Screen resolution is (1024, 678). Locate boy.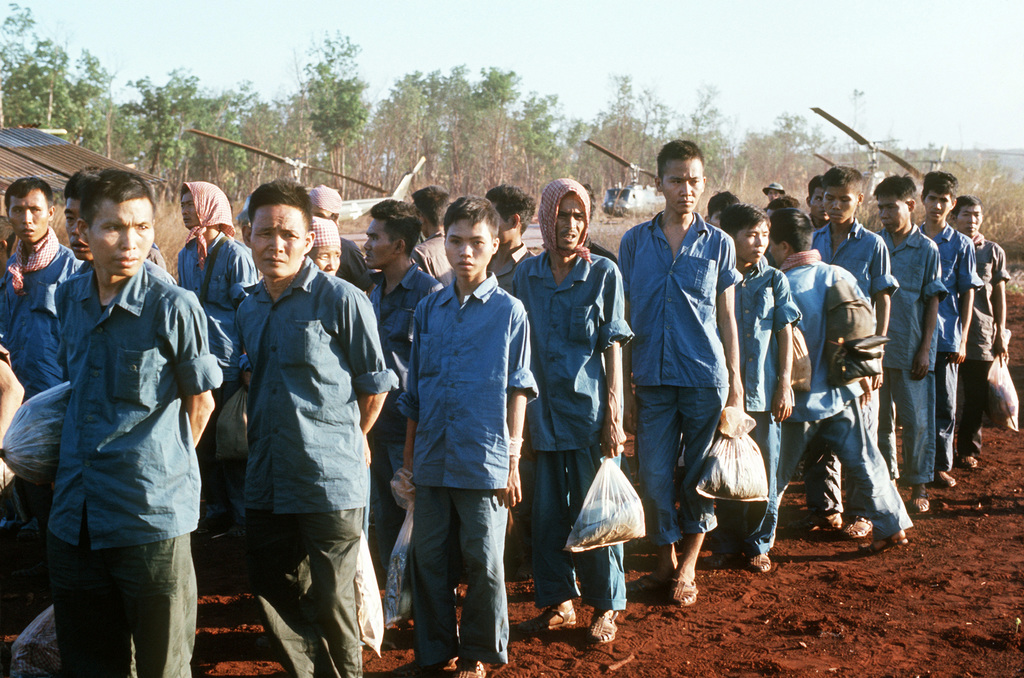
{"left": 772, "top": 195, "right": 924, "bottom": 533}.
